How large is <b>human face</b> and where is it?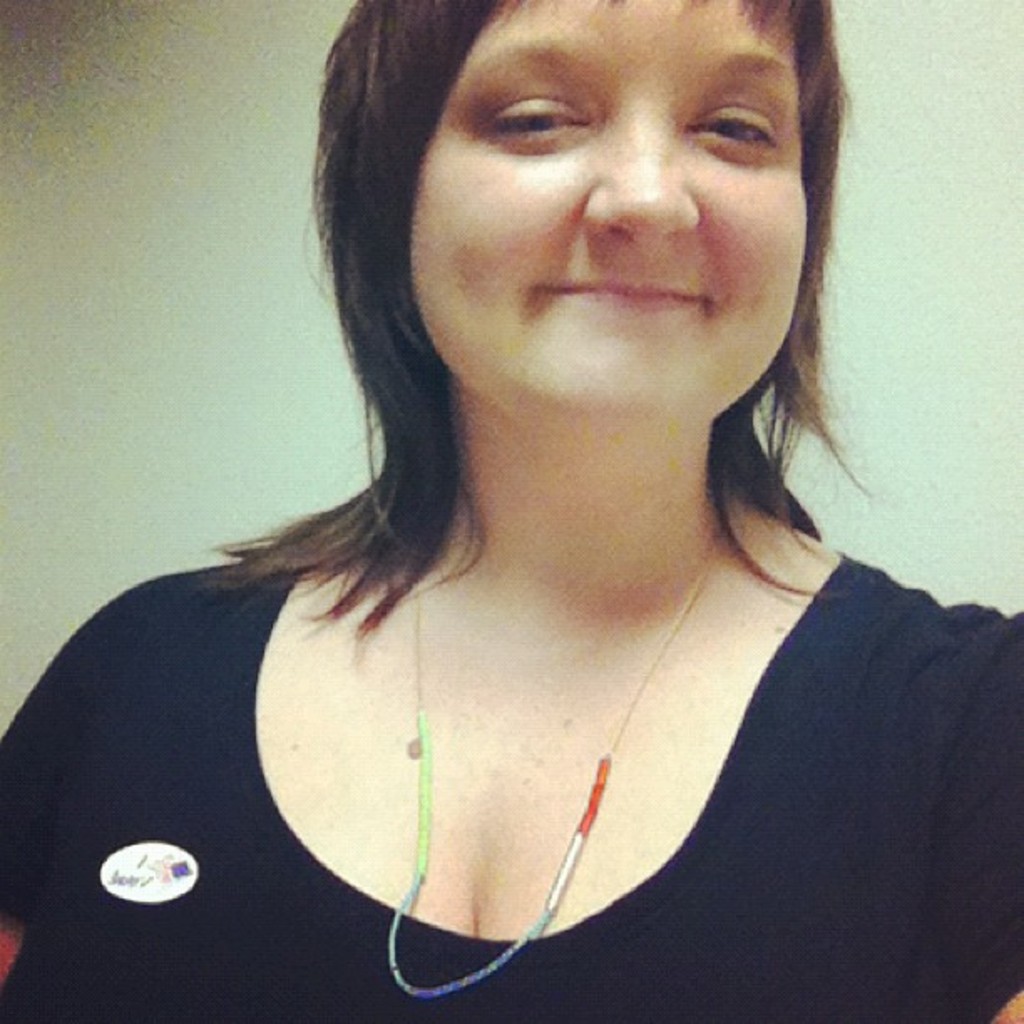
Bounding box: crop(410, 0, 813, 415).
